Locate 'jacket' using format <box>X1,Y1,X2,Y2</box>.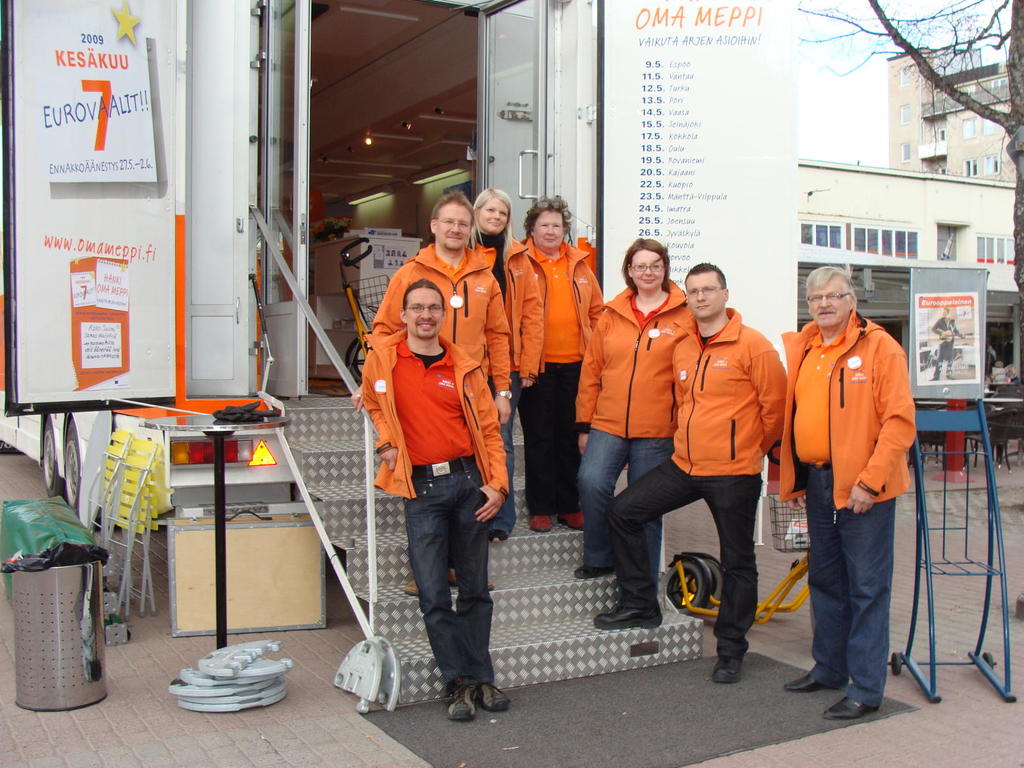
<box>490,239,550,383</box>.
